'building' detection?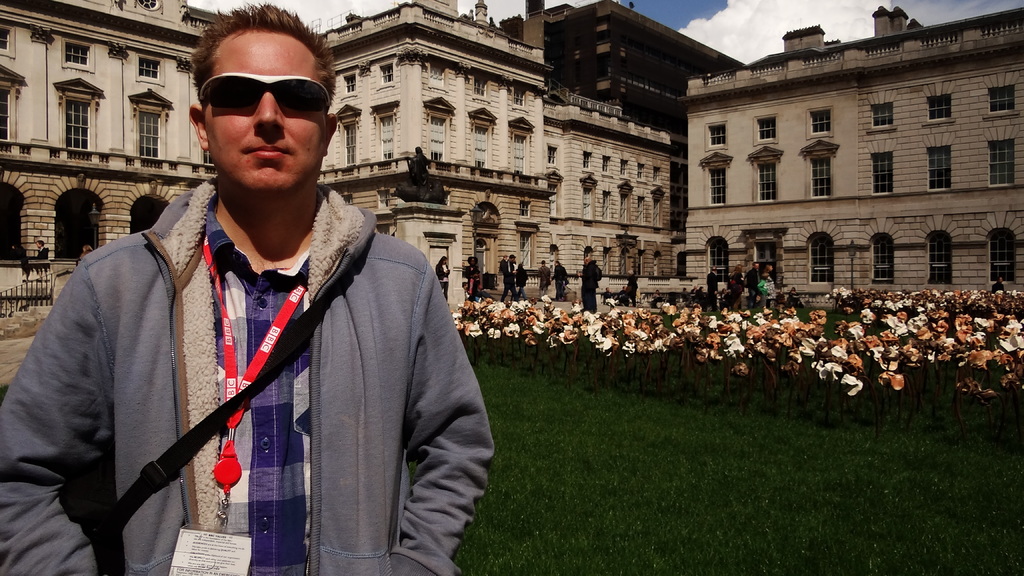
<region>0, 0, 1023, 292</region>
